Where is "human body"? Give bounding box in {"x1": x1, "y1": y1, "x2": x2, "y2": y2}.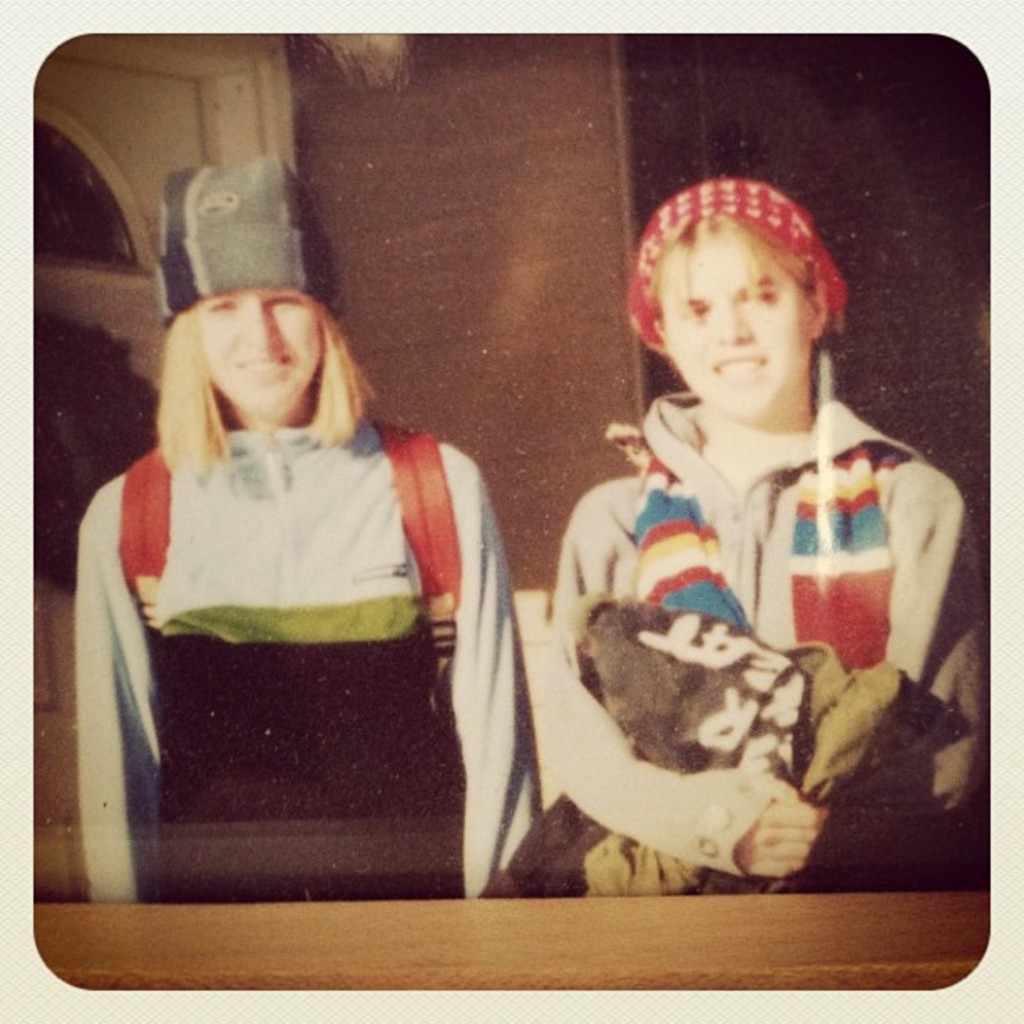
{"x1": 530, "y1": 174, "x2": 972, "y2": 893}.
